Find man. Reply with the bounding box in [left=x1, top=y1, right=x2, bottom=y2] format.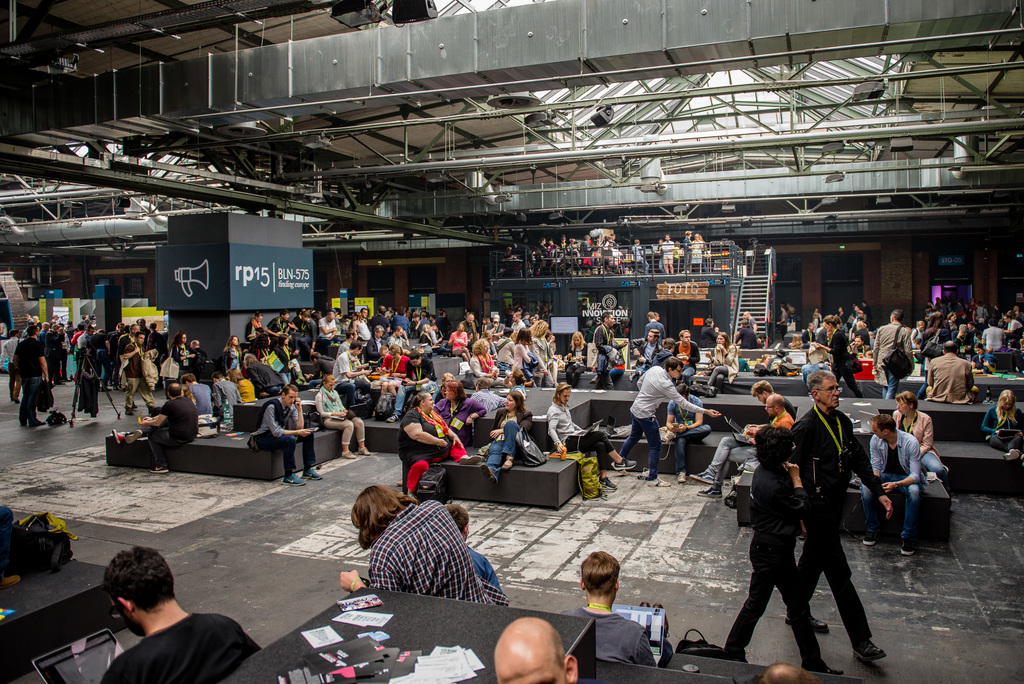
[left=593, top=312, right=623, bottom=387].
